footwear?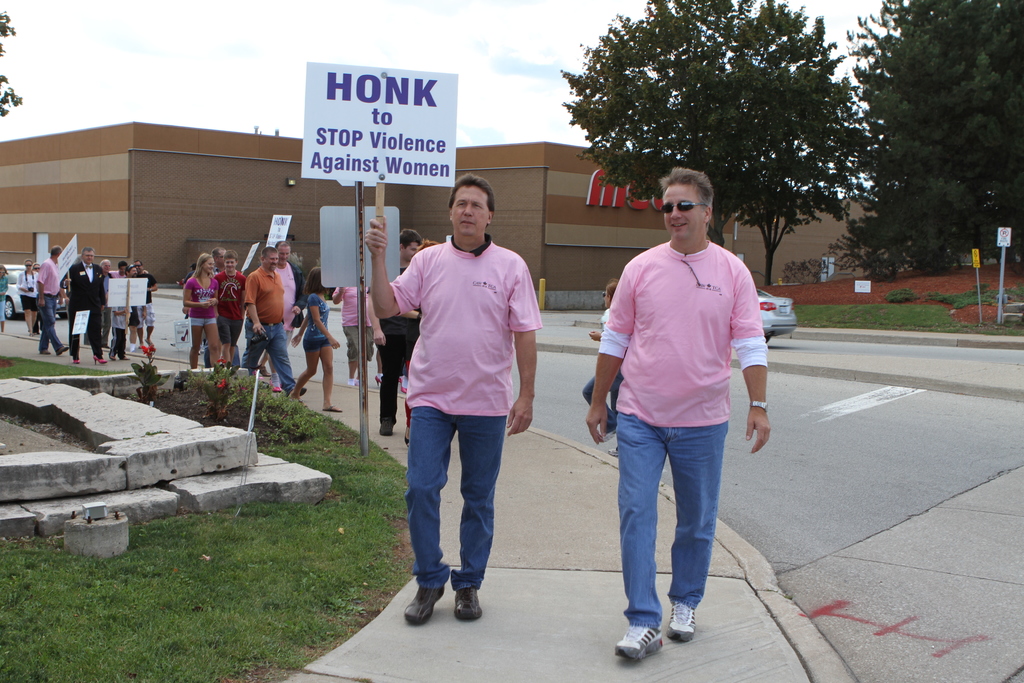
{"left": 378, "top": 418, "right": 395, "bottom": 436}
